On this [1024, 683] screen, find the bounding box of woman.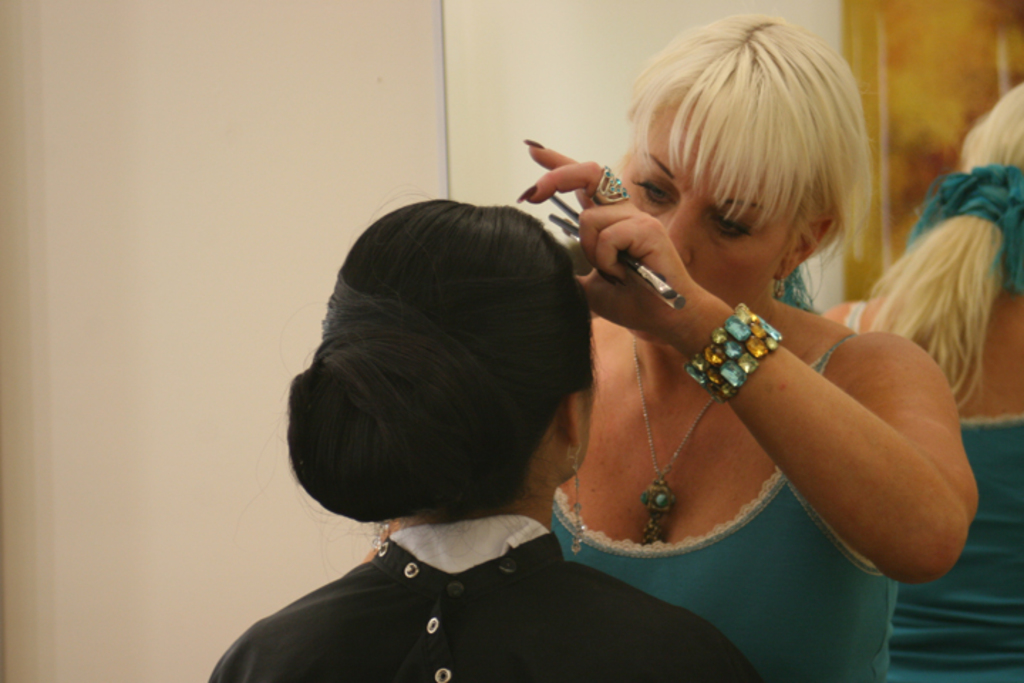
Bounding box: x1=212, y1=196, x2=764, y2=682.
